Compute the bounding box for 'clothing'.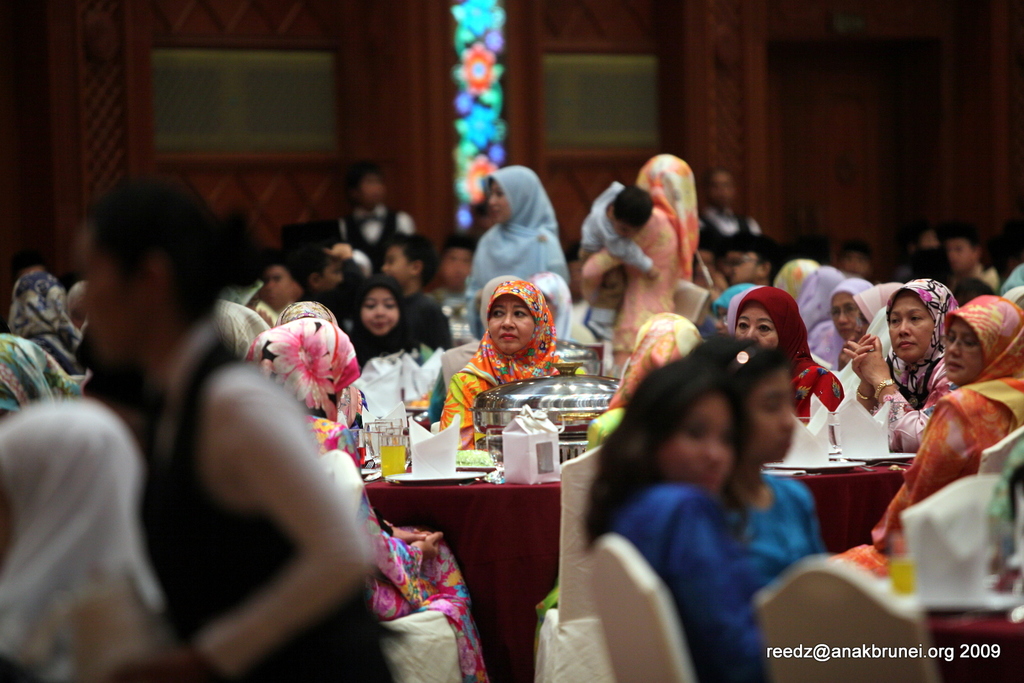
Rect(873, 351, 940, 456).
